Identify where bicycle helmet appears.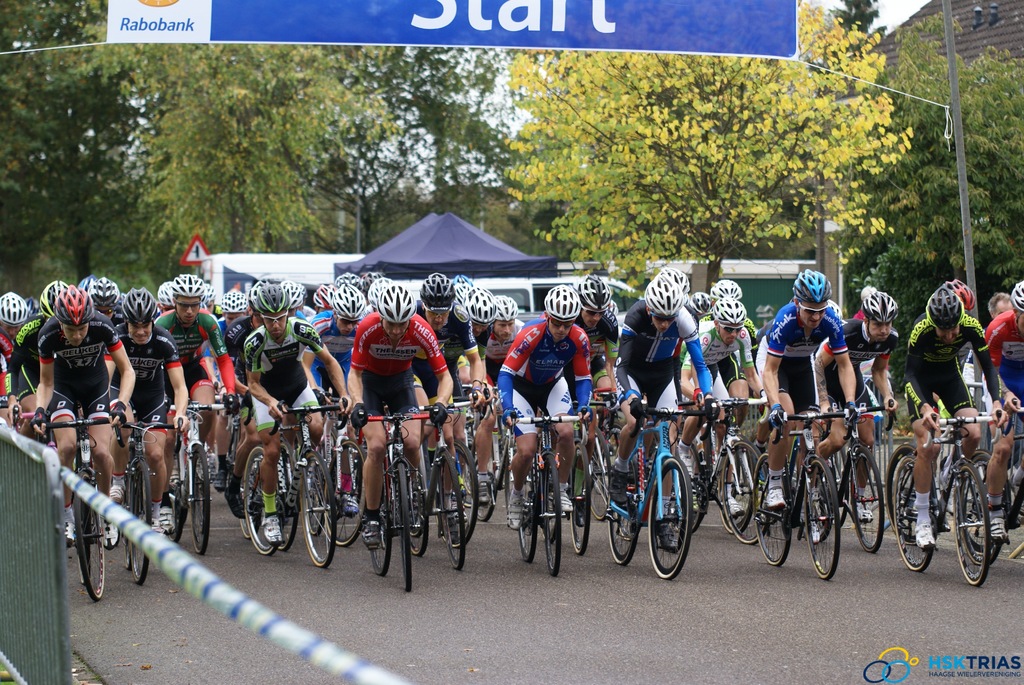
Appears at x1=319, y1=287, x2=334, y2=308.
